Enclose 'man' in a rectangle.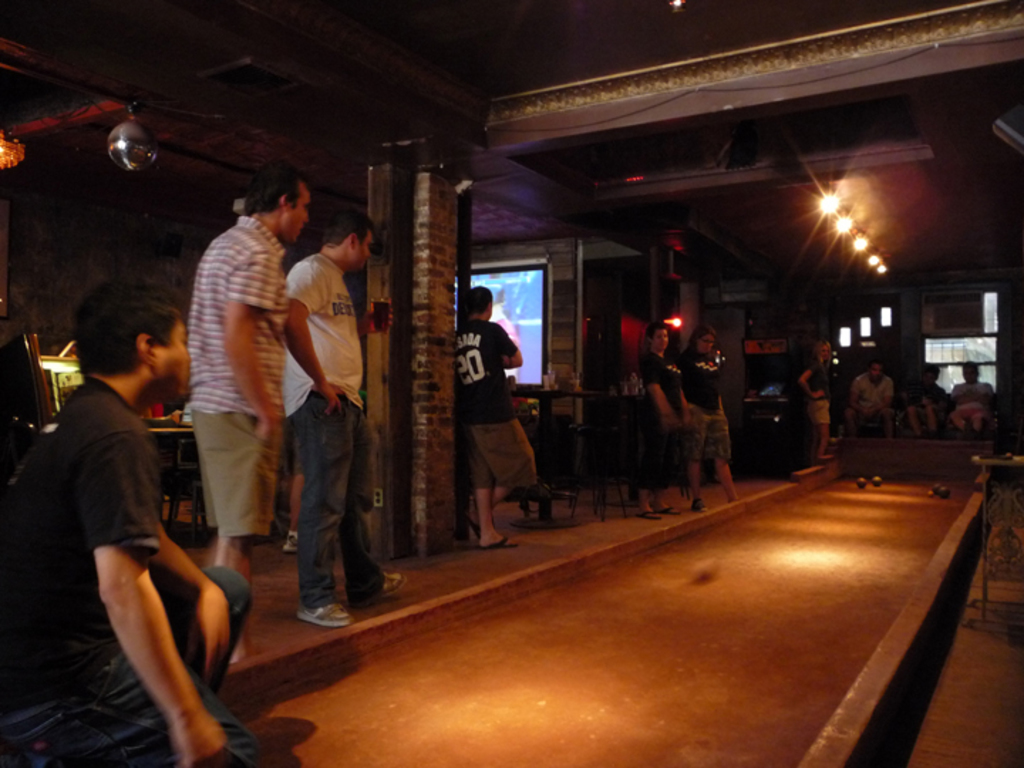
box(284, 208, 404, 629).
